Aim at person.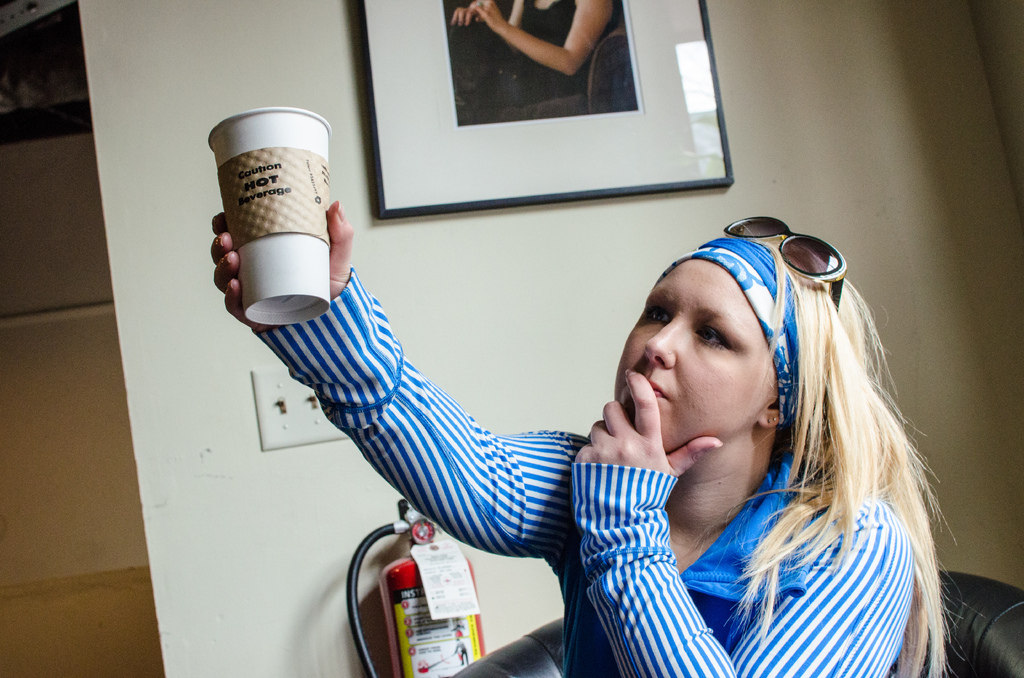
Aimed at x1=206 y1=196 x2=952 y2=677.
